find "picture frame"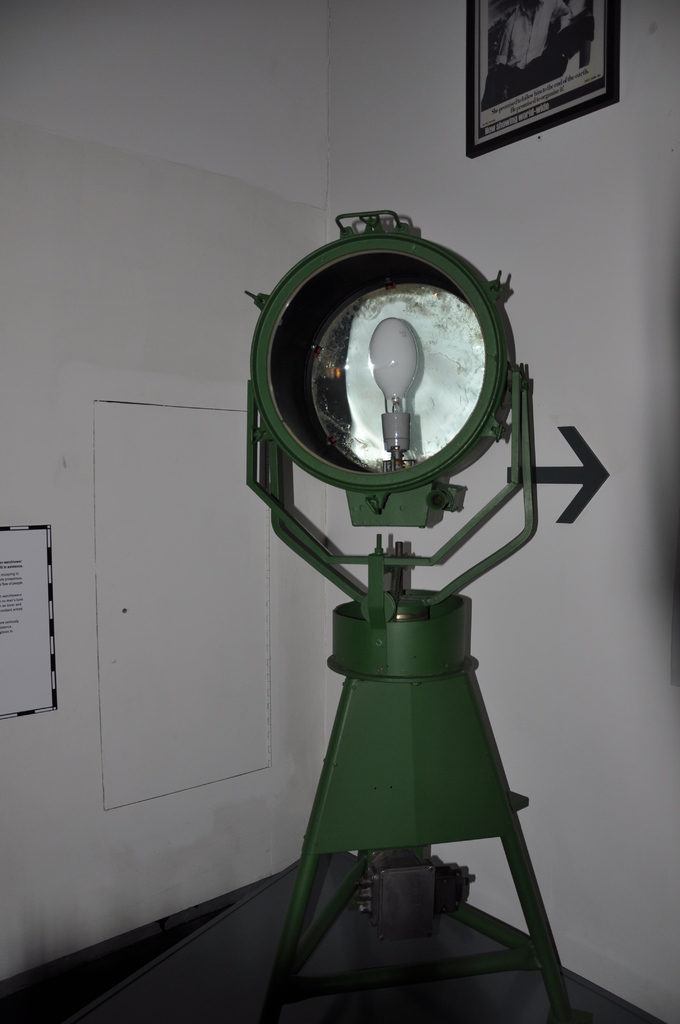
(x1=464, y1=0, x2=617, y2=159)
